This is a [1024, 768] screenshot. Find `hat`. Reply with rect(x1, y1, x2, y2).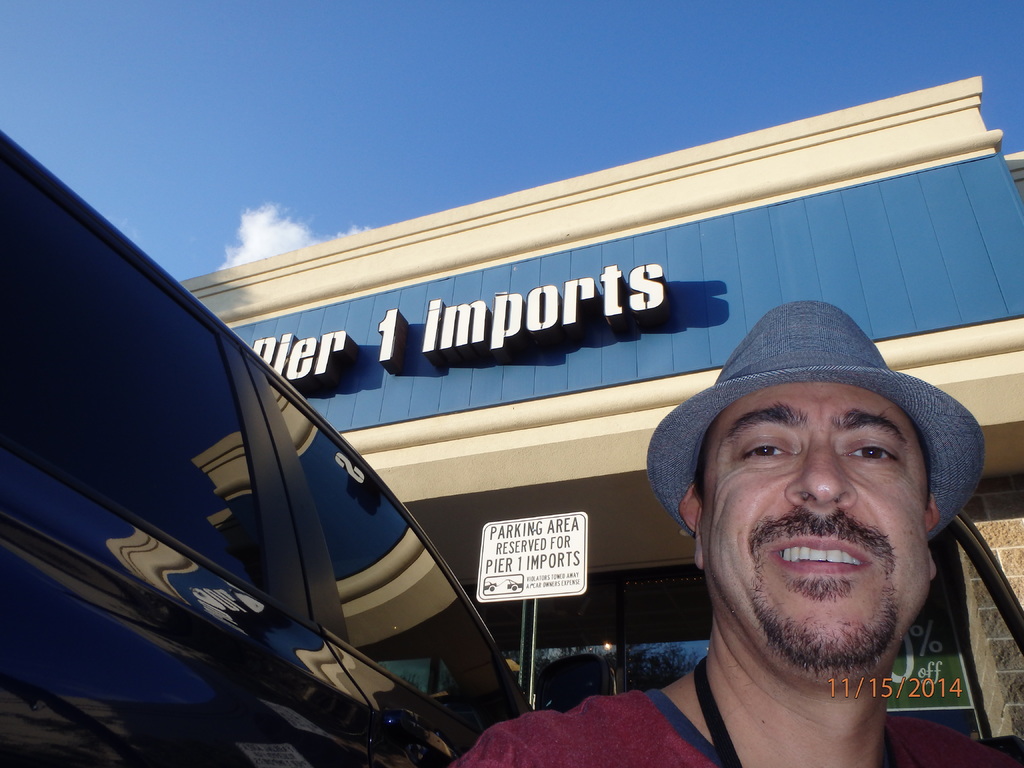
rect(645, 299, 986, 541).
